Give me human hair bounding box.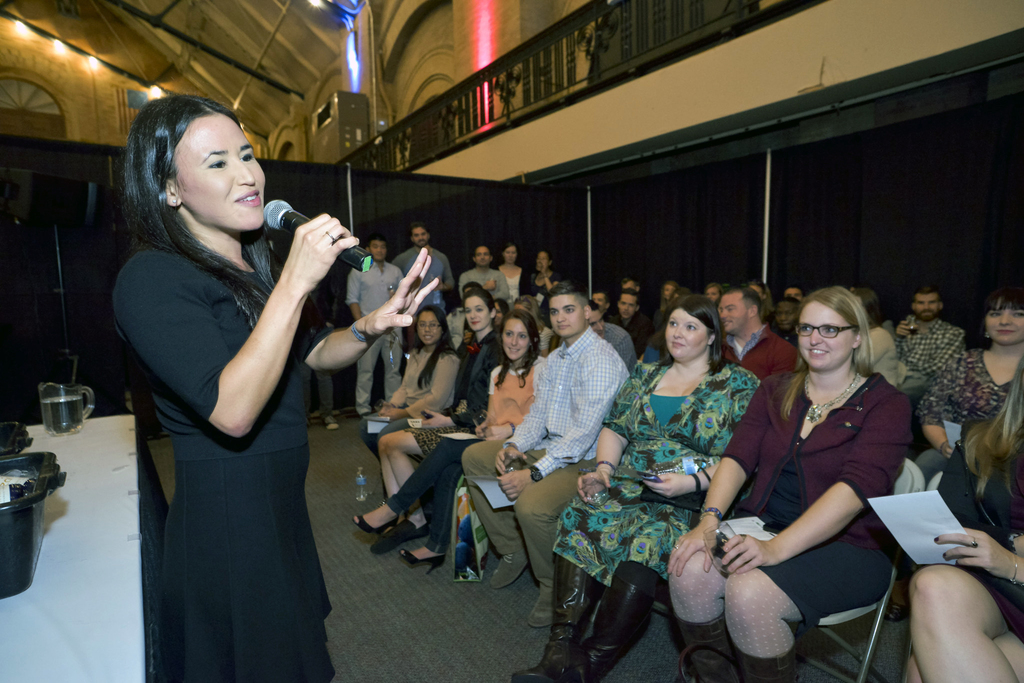
rect(120, 93, 283, 315).
